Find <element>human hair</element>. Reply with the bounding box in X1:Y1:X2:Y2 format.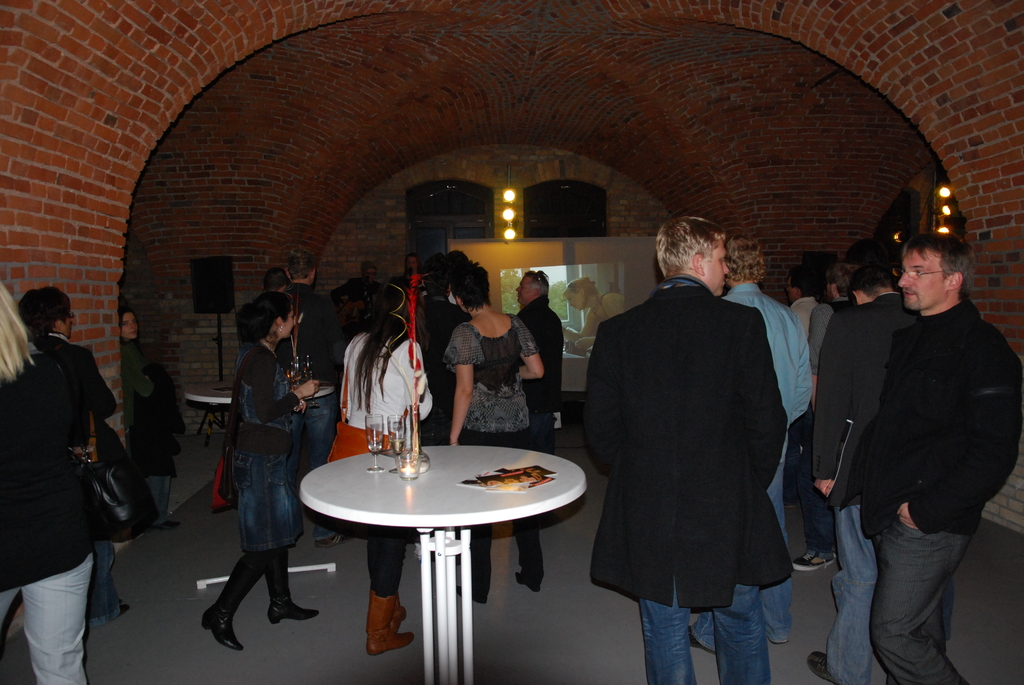
426:248:460:282.
